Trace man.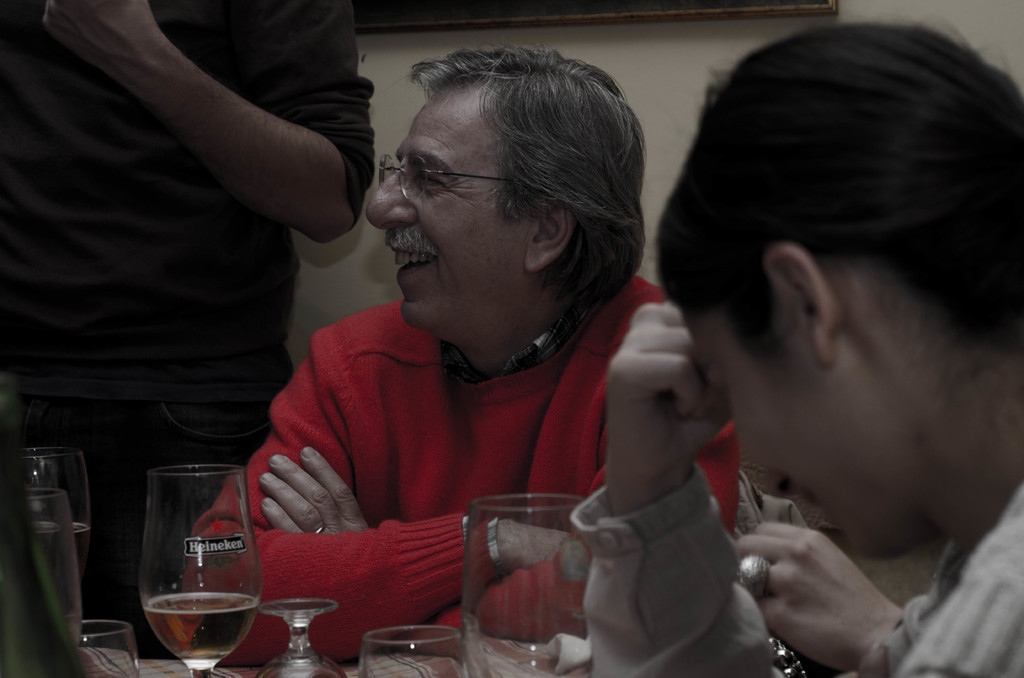
Traced to bbox(0, 0, 369, 656).
